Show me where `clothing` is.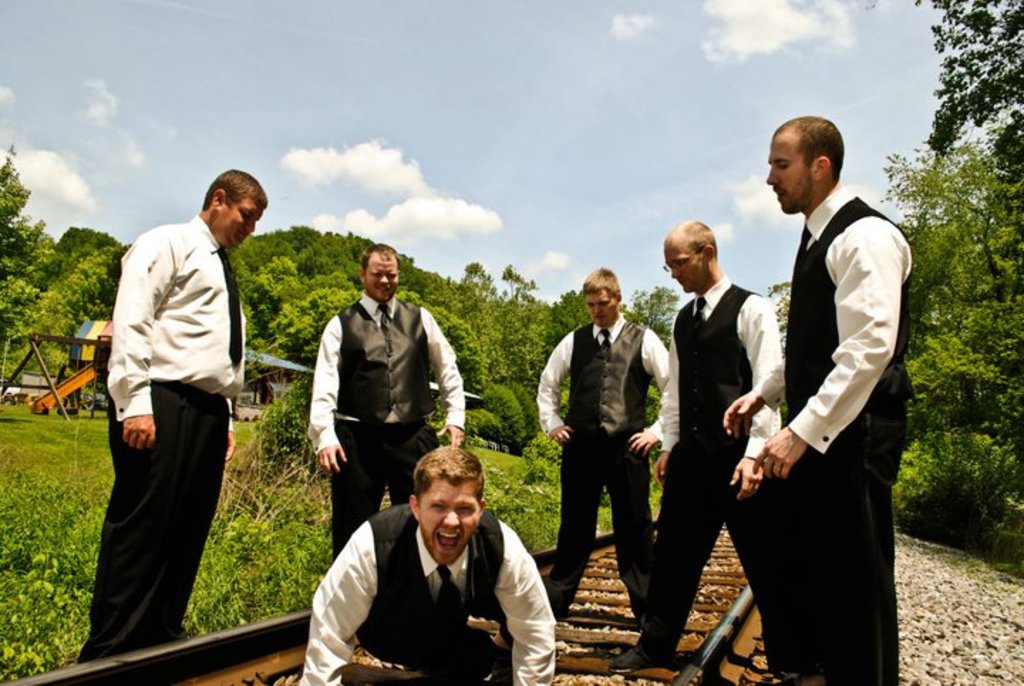
`clothing` is at 532:315:664:612.
